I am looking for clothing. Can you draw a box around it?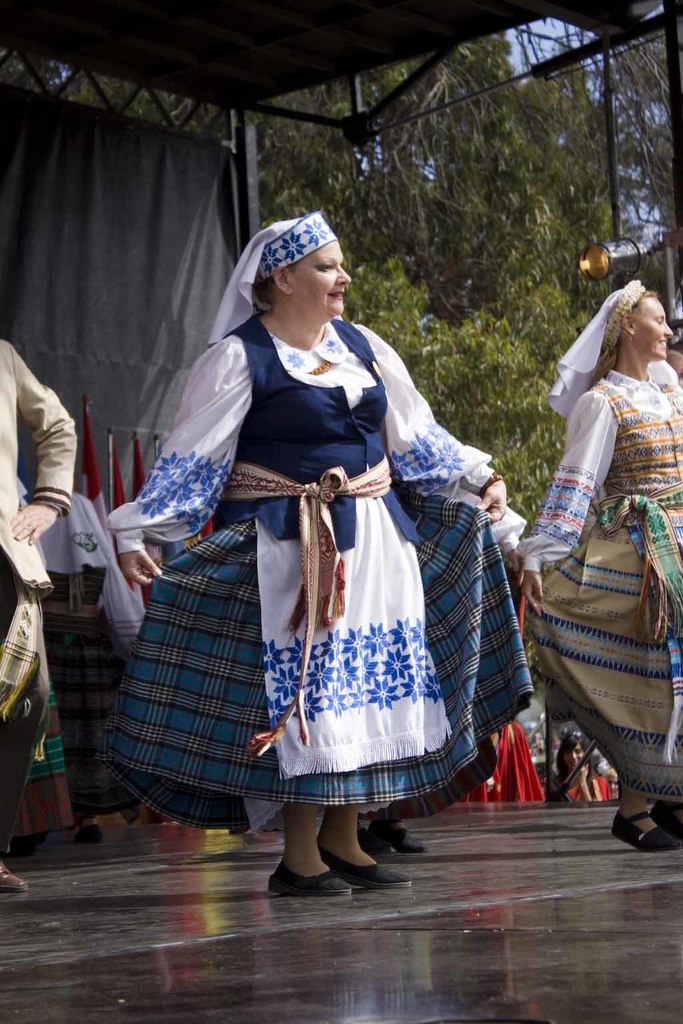
Sure, the bounding box is <region>0, 341, 61, 857</region>.
